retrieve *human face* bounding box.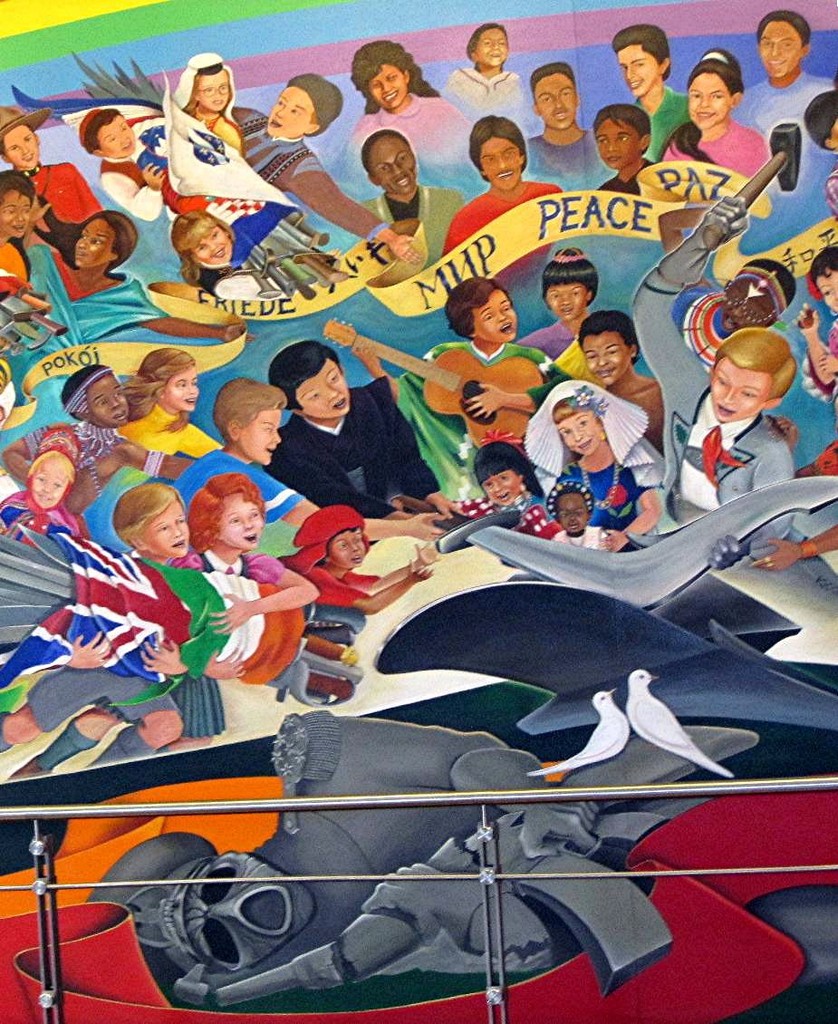
Bounding box: select_region(486, 475, 520, 505).
